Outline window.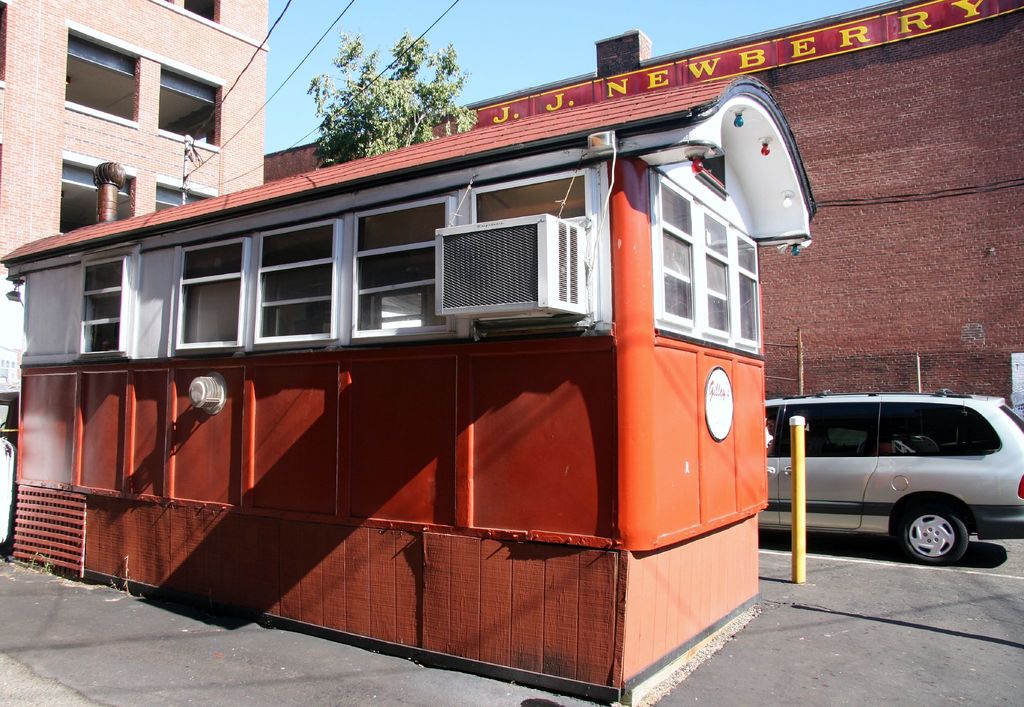
Outline: crop(60, 19, 166, 131).
